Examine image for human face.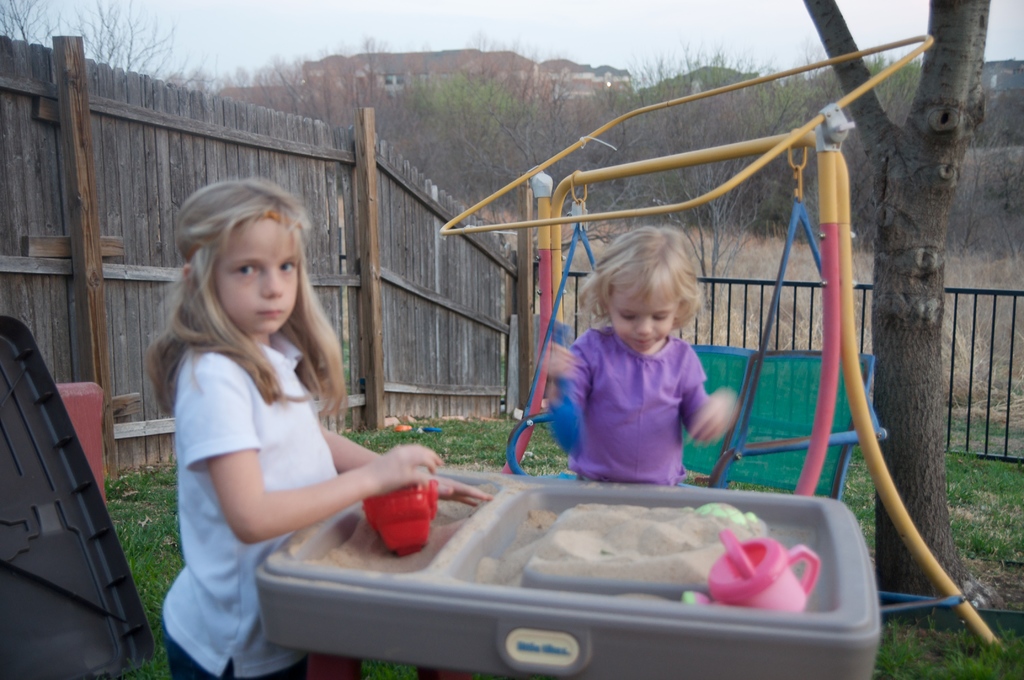
Examination result: bbox=(211, 218, 296, 334).
